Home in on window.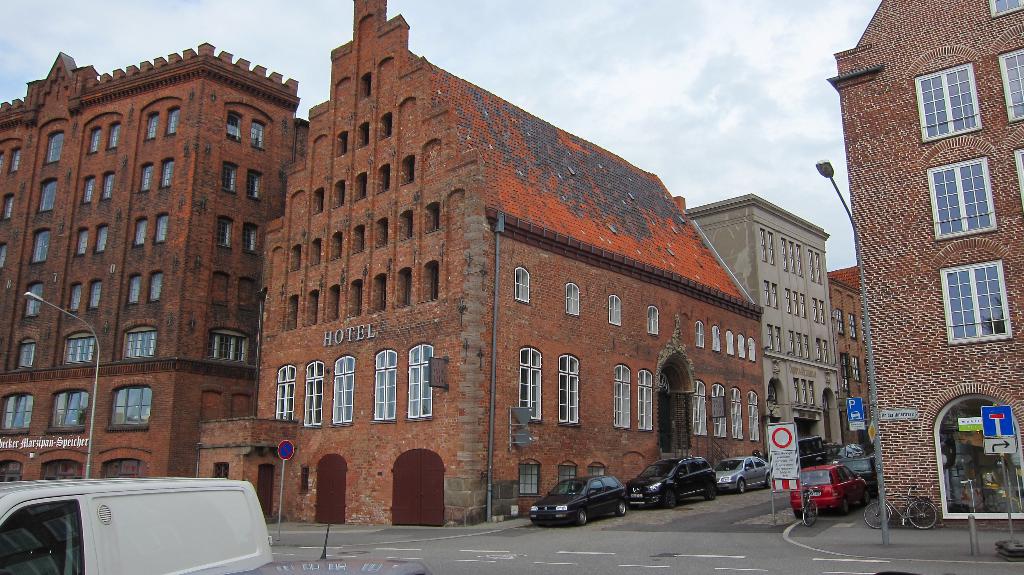
Homed in at [left=2, top=139, right=26, bottom=176].
